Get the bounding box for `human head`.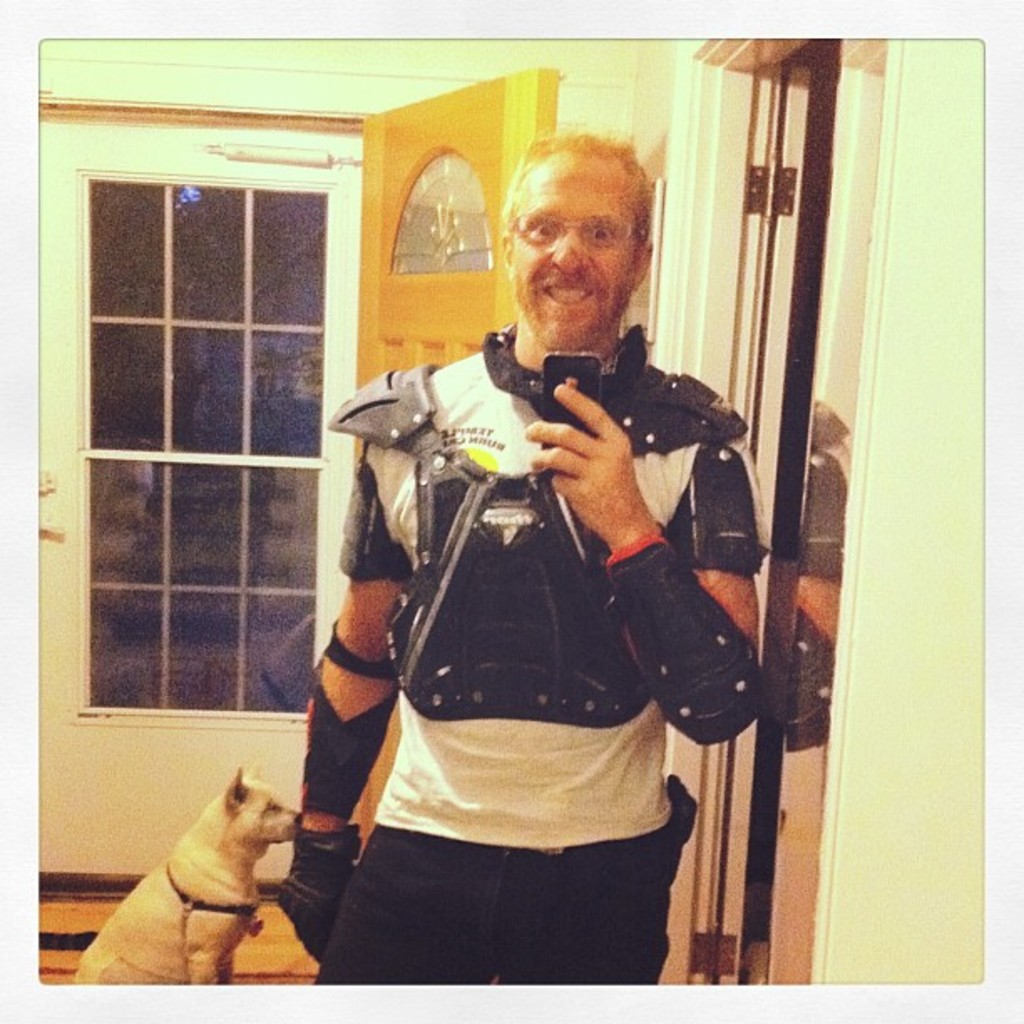
BBox(497, 117, 676, 345).
